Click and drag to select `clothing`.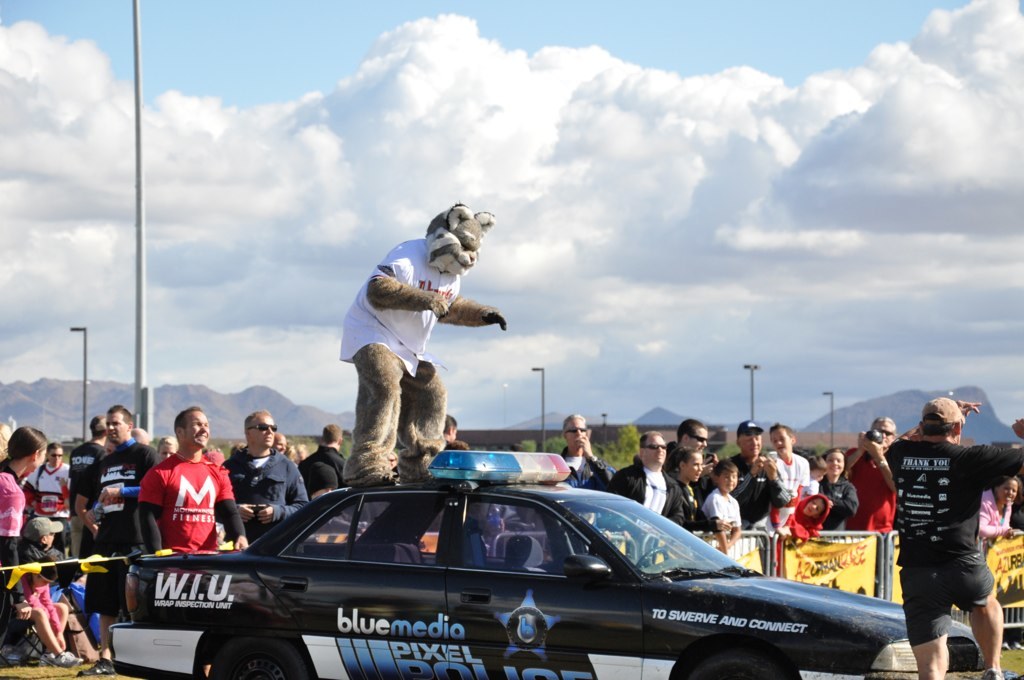
Selection: bbox=[27, 459, 71, 550].
